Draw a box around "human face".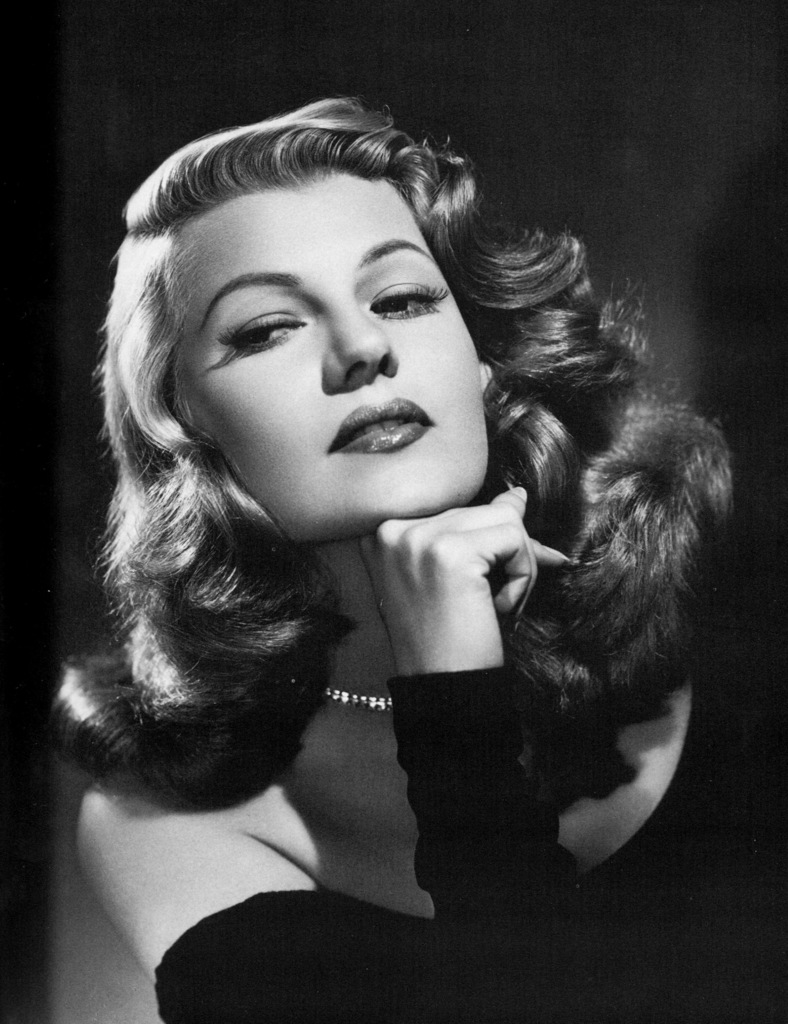
{"x1": 182, "y1": 173, "x2": 491, "y2": 521}.
